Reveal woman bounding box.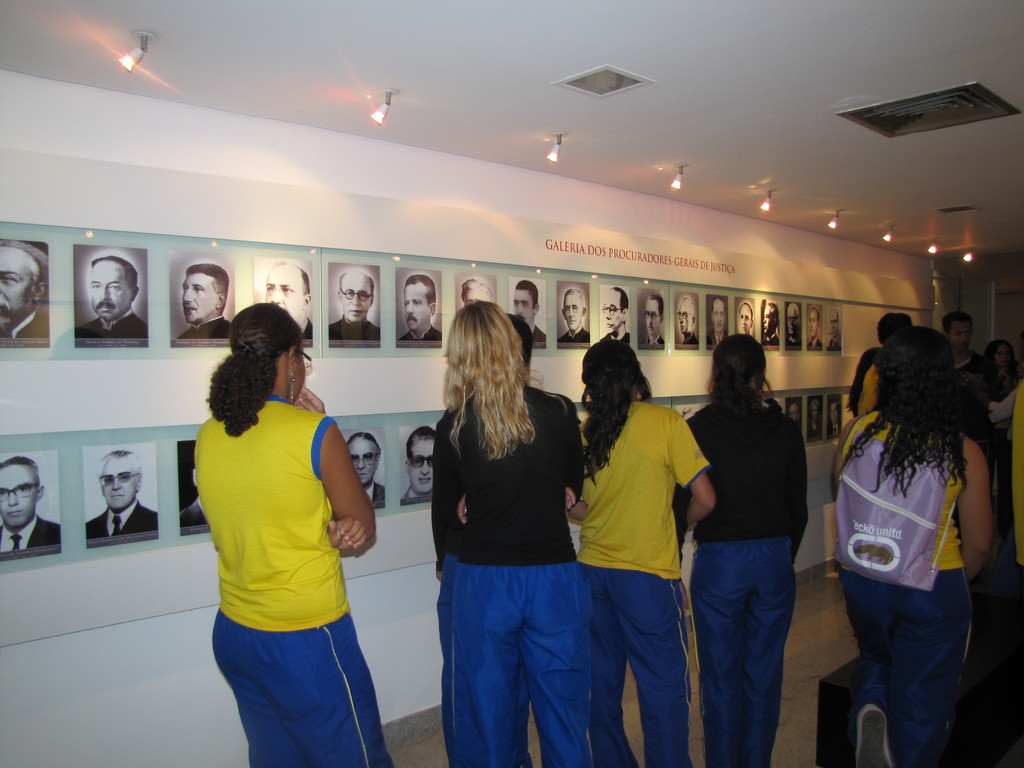
Revealed: 433, 300, 583, 767.
